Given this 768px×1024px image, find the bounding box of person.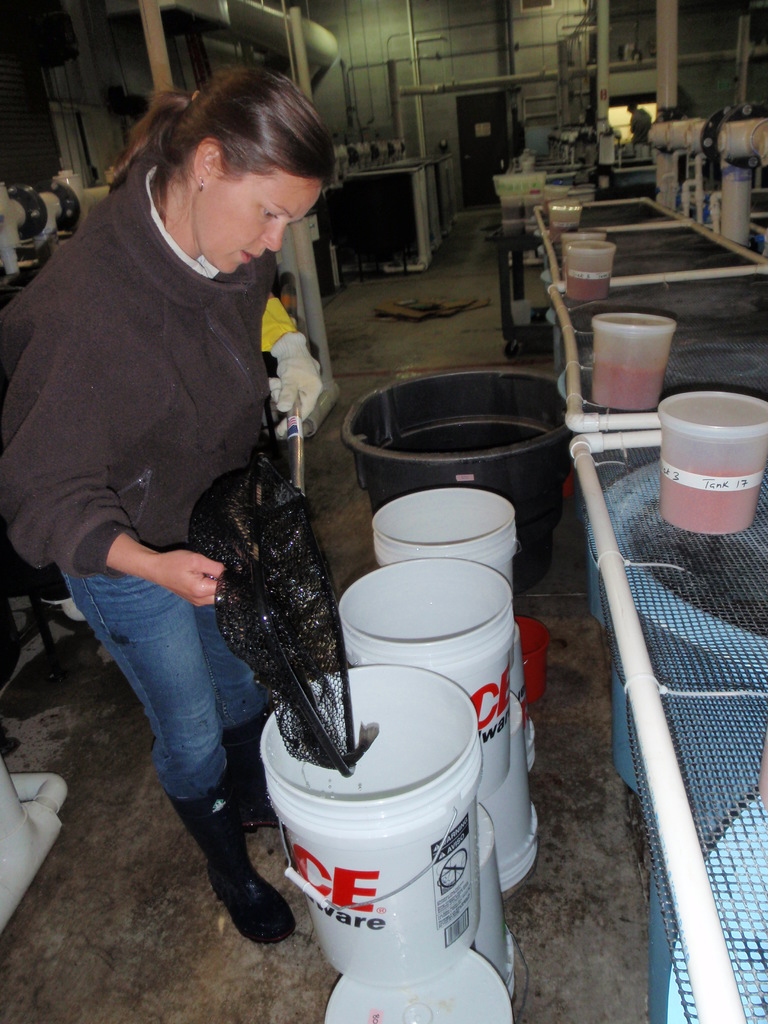
bbox=(74, 40, 418, 911).
